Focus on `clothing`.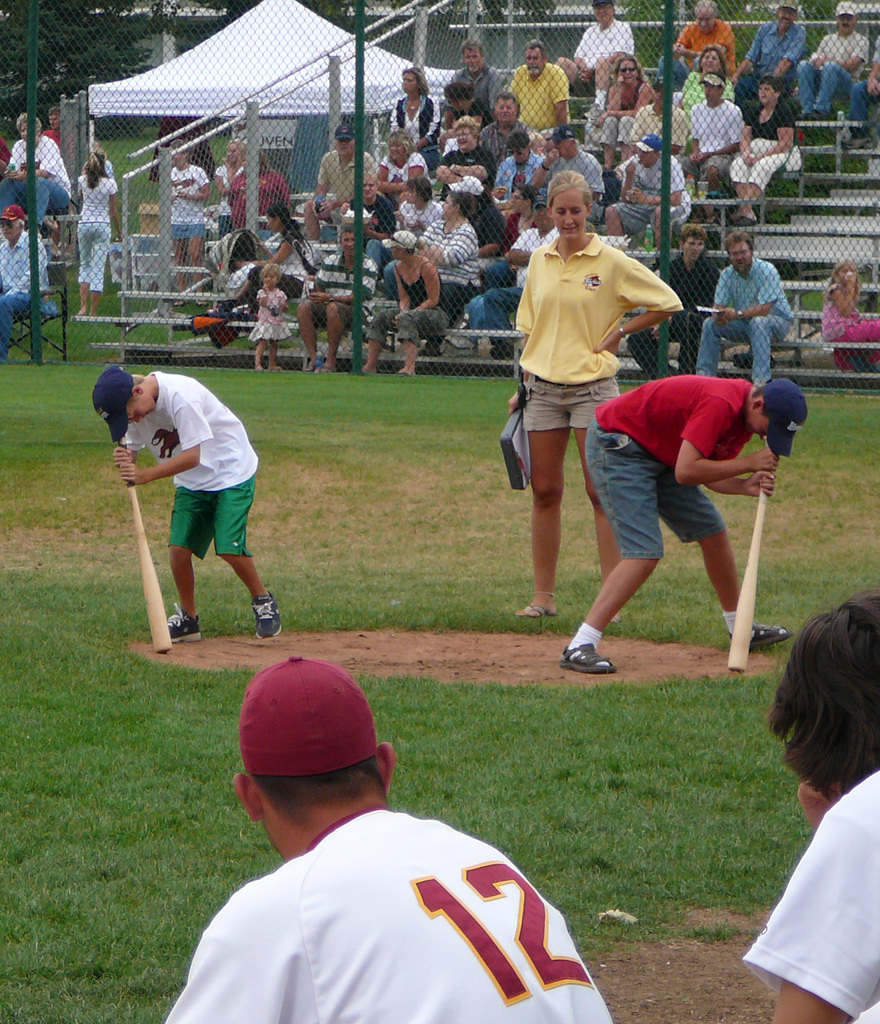
Focused at box(588, 370, 756, 554).
